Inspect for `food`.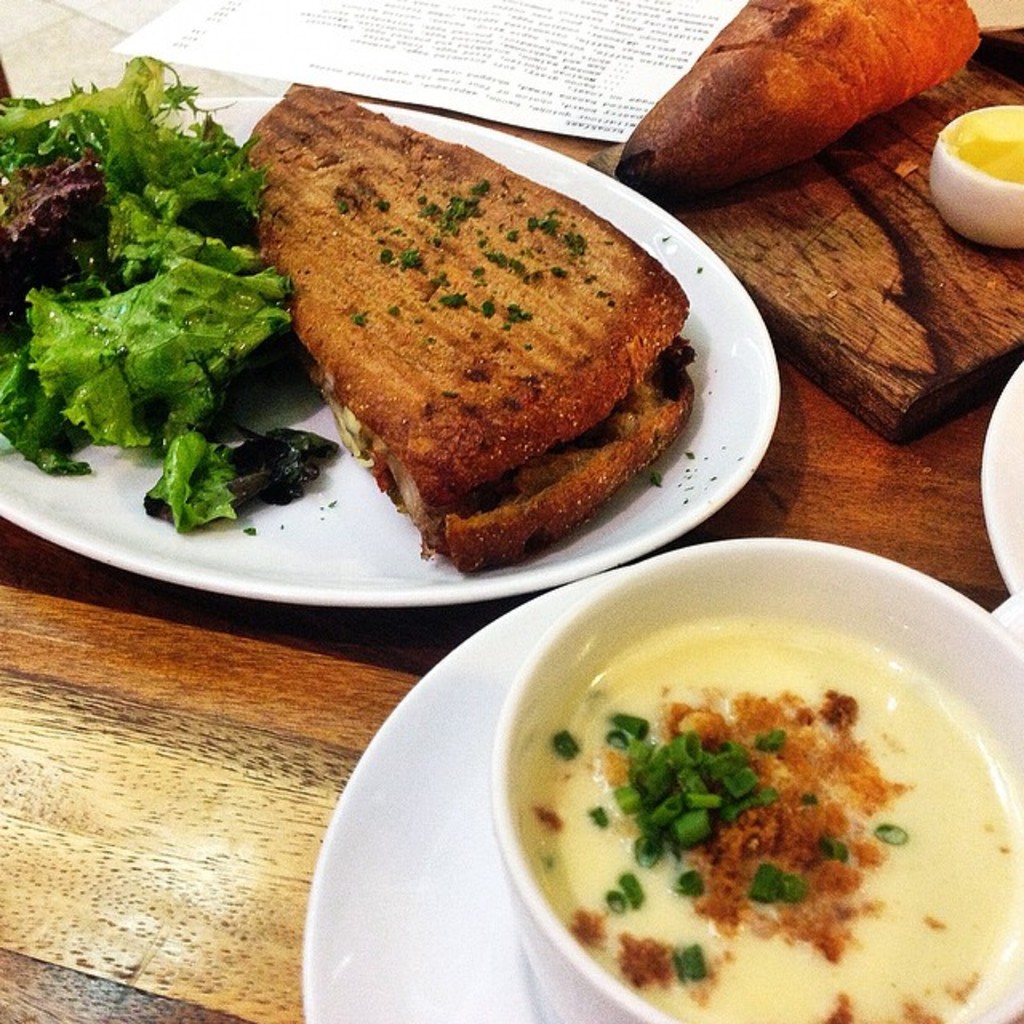
Inspection: box(552, 558, 984, 1016).
